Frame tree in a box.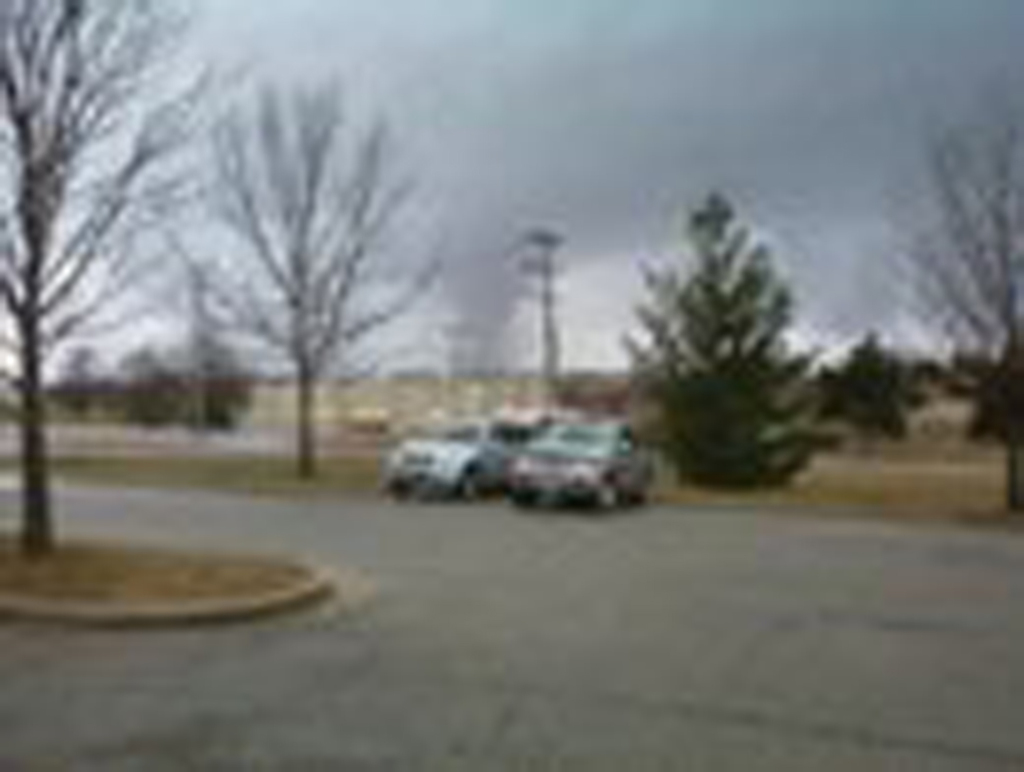
region(98, 345, 185, 437).
